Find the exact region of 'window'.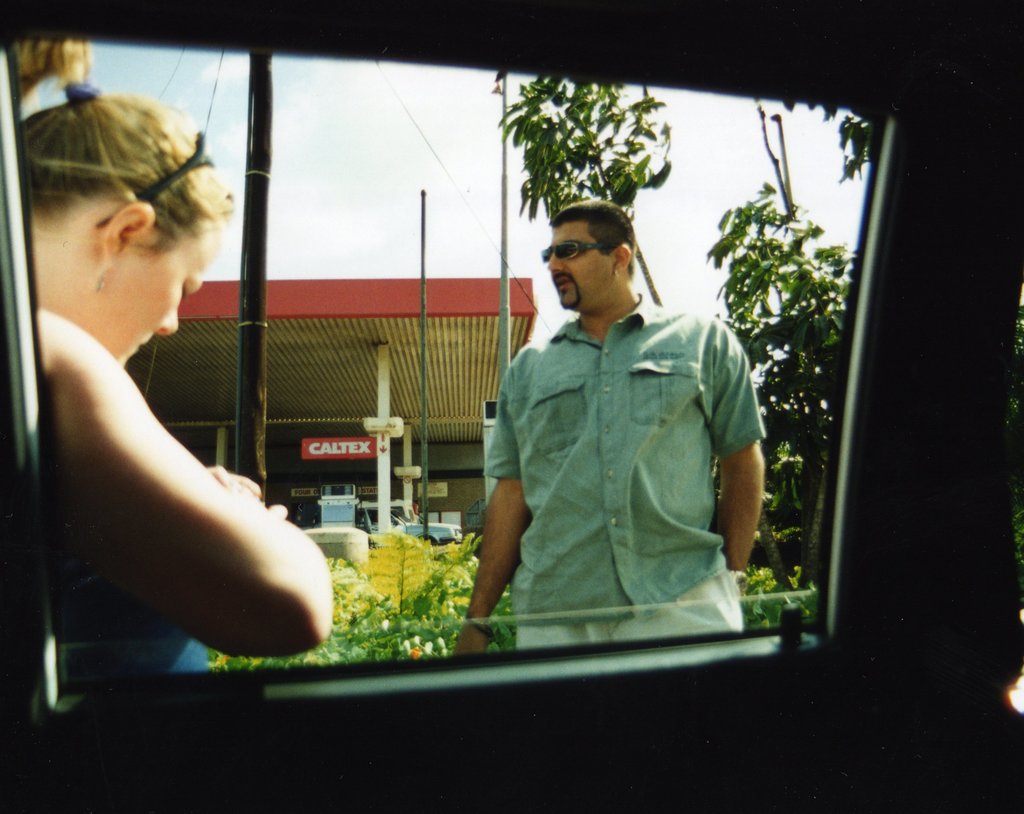
Exact region: 11:36:879:704.
